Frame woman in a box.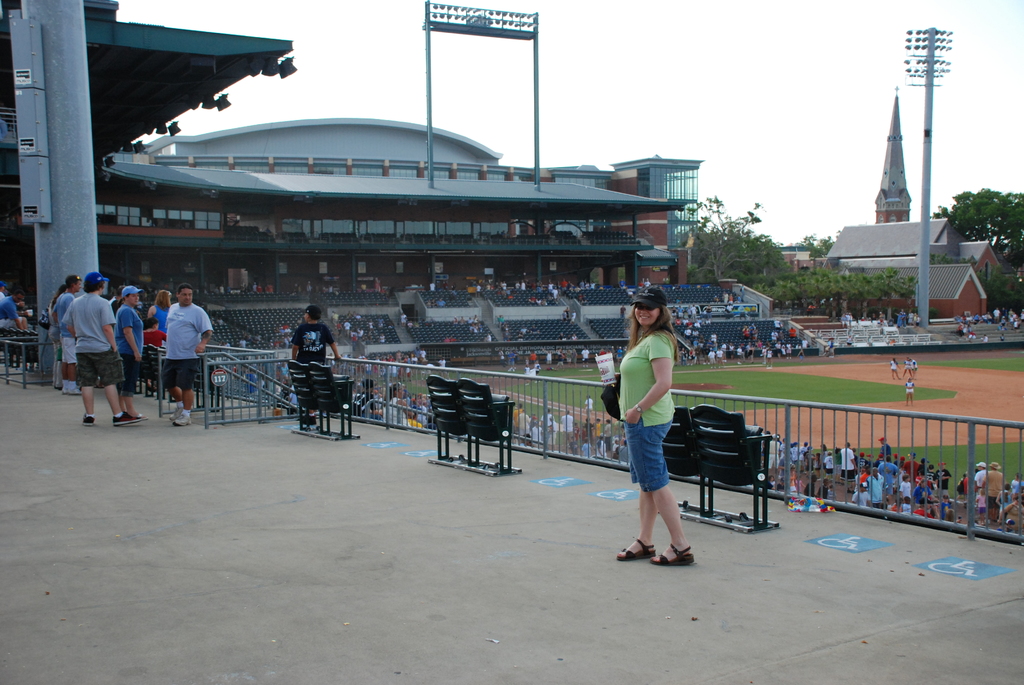
{"x1": 116, "y1": 286, "x2": 150, "y2": 423}.
